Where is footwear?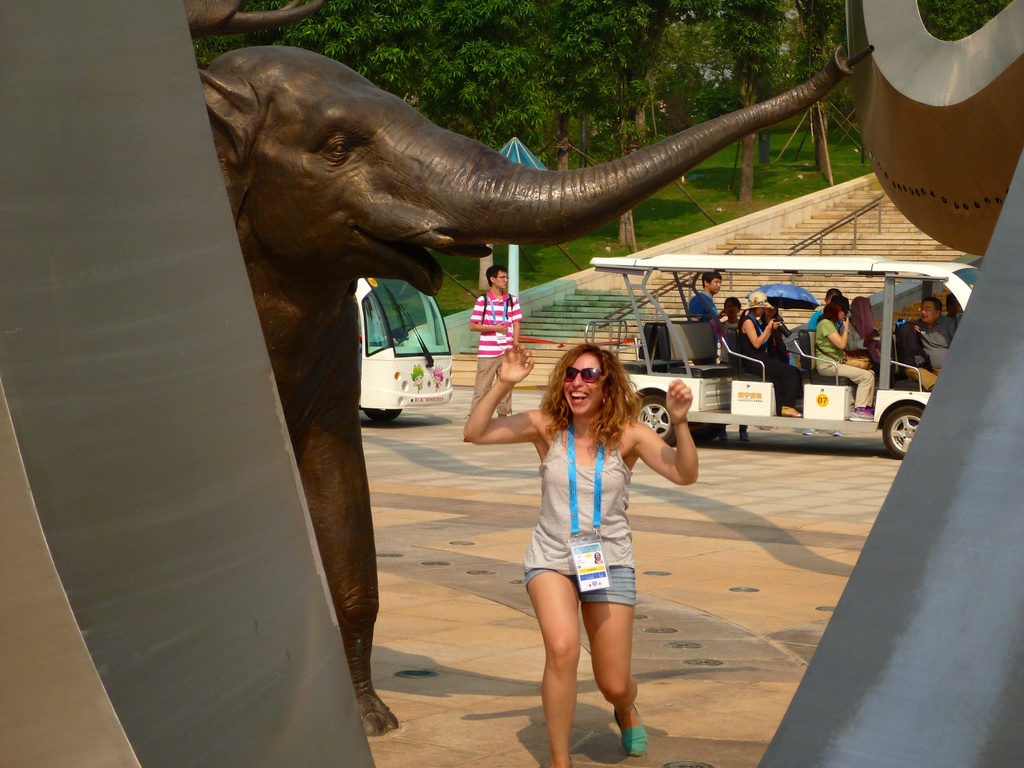
region(612, 703, 650, 760).
